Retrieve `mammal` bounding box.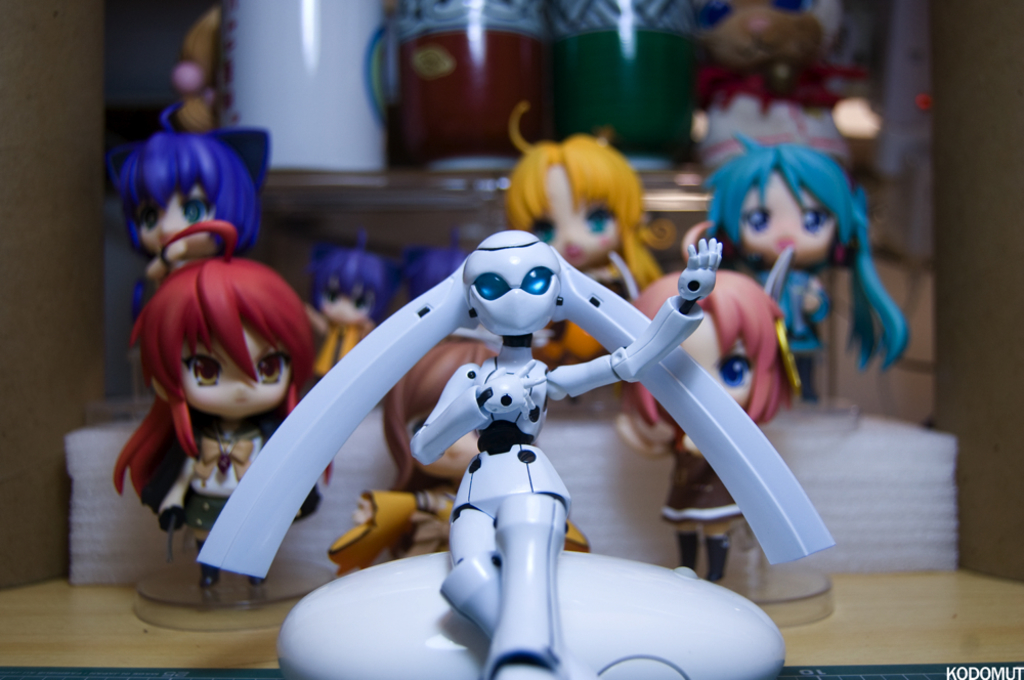
Bounding box: bbox=[502, 103, 671, 370].
